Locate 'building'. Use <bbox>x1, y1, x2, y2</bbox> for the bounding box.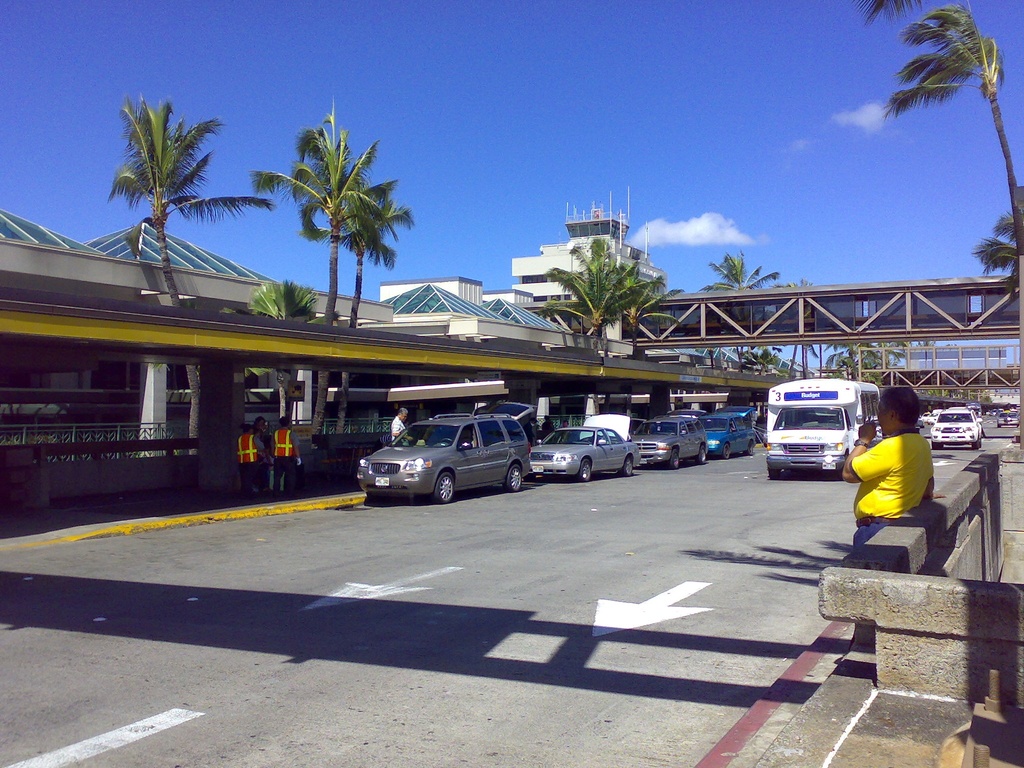
<bbox>0, 212, 664, 511</bbox>.
